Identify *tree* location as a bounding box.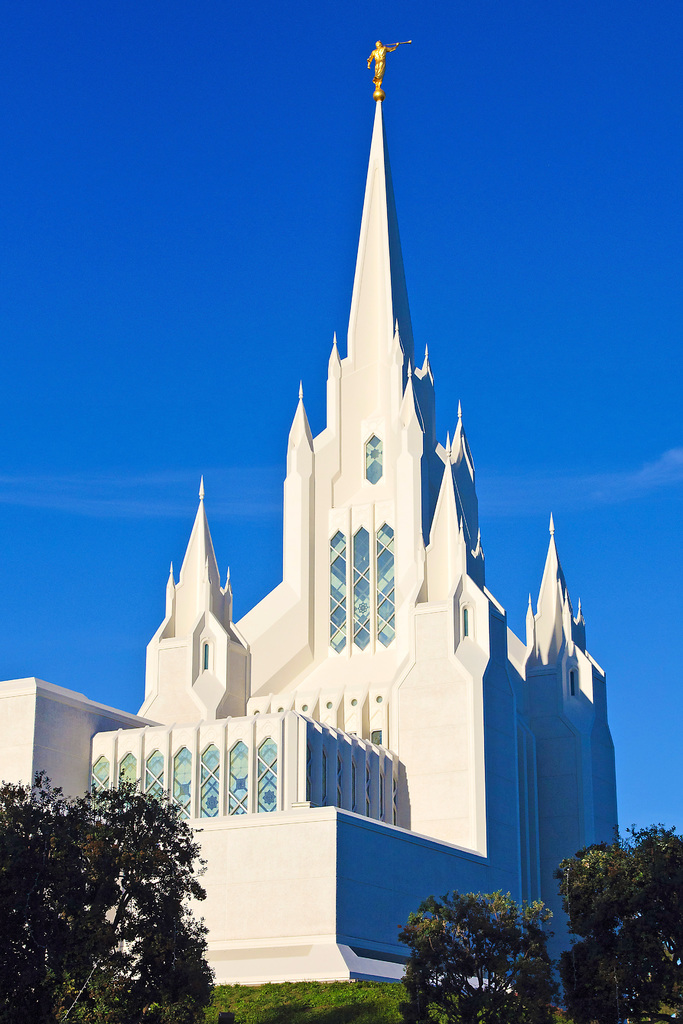
left=0, top=774, right=213, bottom=1023.
